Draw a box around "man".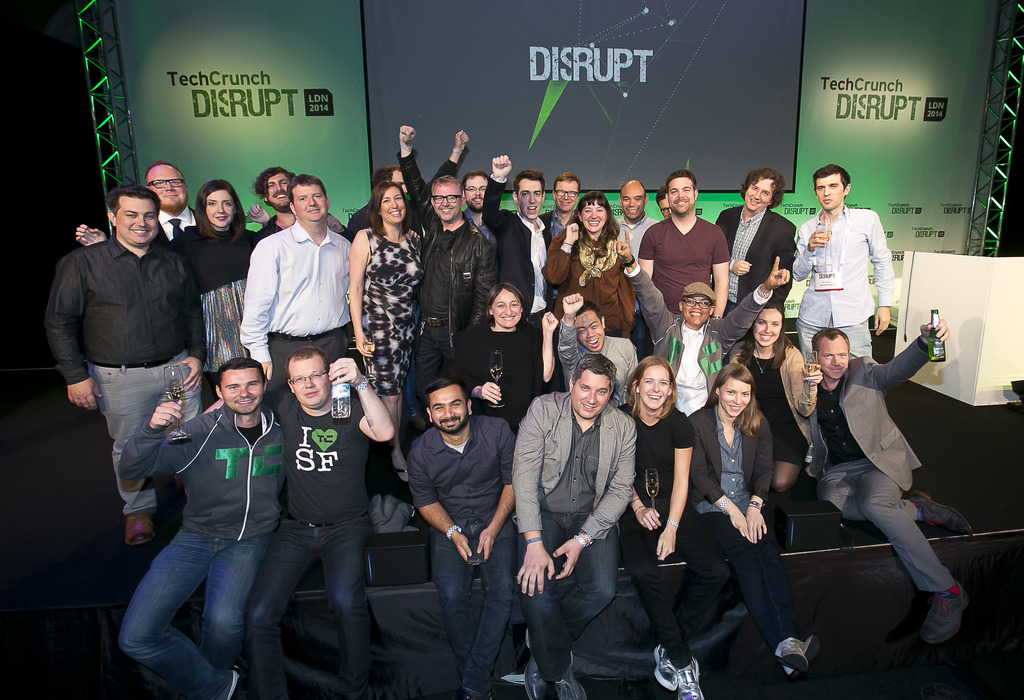
(540, 175, 582, 243).
